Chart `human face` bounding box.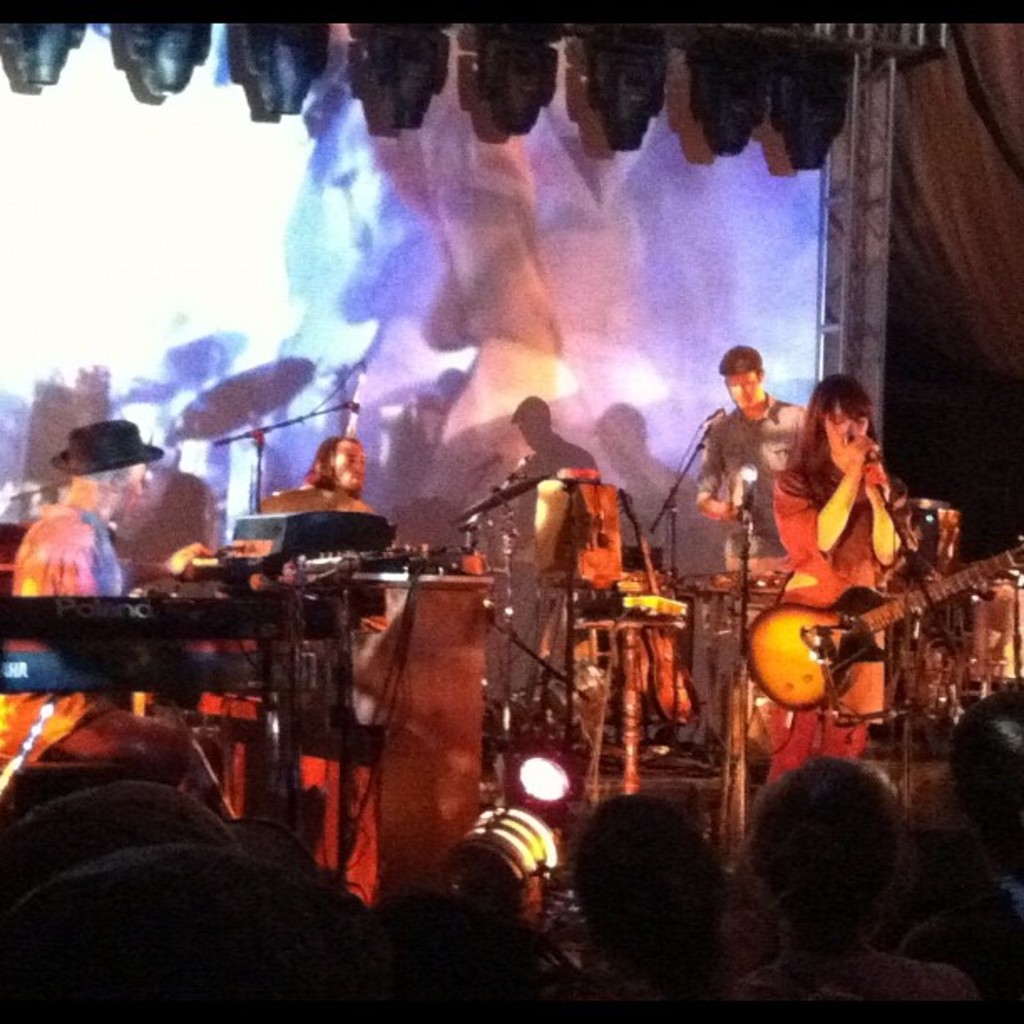
Charted: (333, 435, 370, 492).
